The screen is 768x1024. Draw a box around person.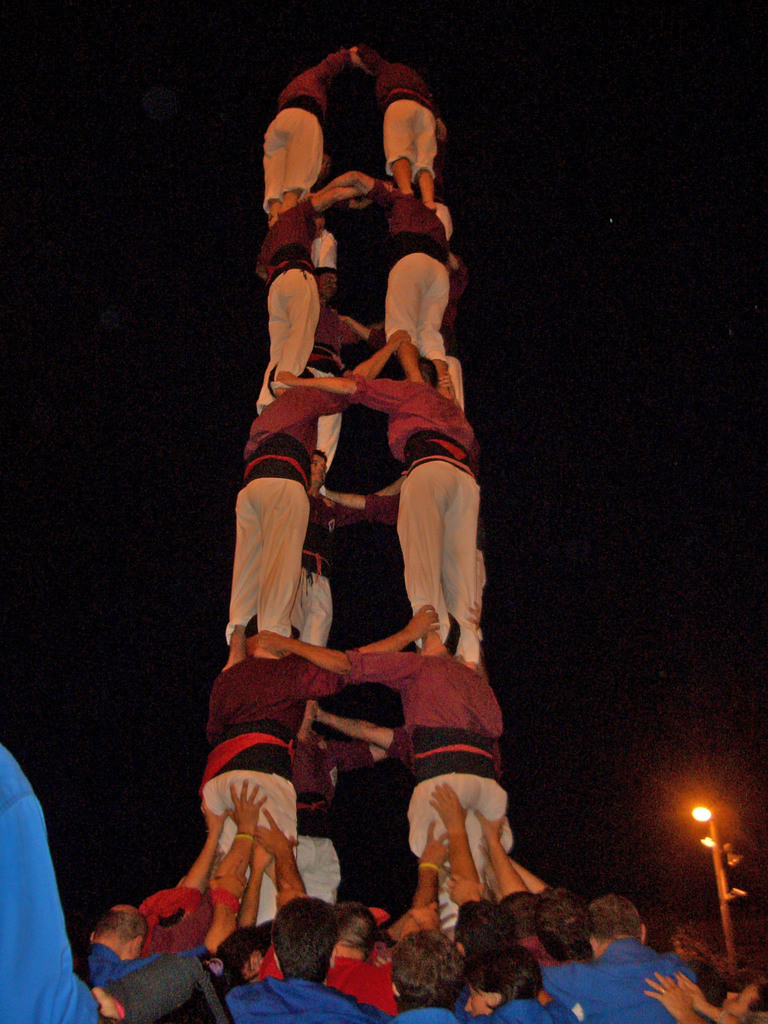
<box>365,54,458,204</box>.
